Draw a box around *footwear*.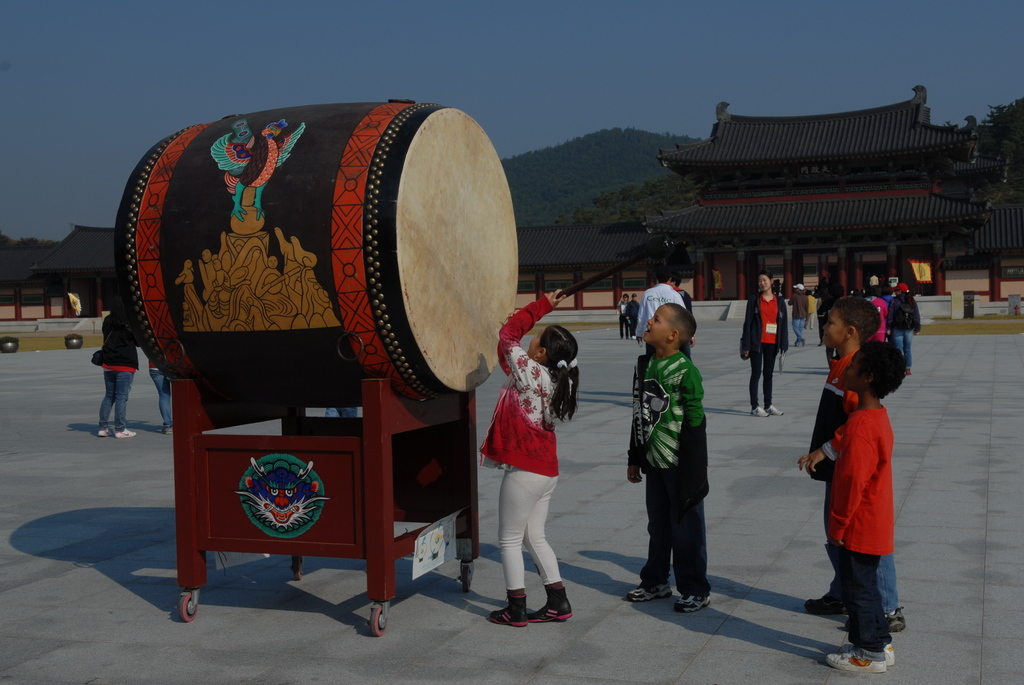
bbox=(676, 588, 714, 622).
